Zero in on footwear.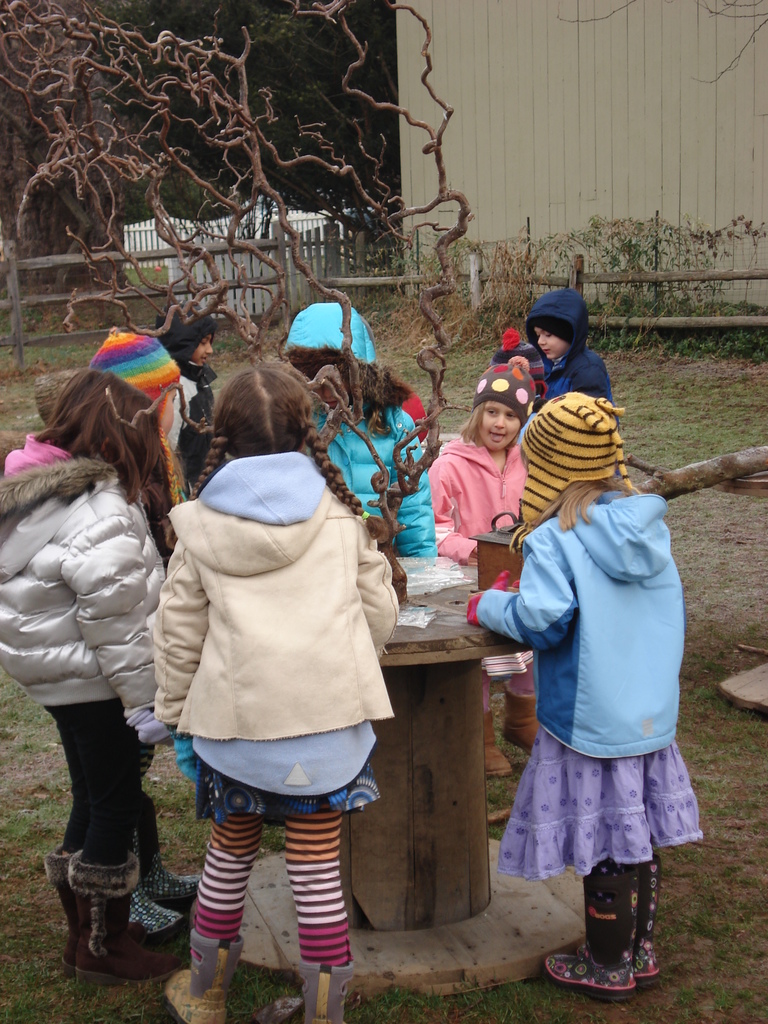
Zeroed in: [497, 675, 567, 753].
